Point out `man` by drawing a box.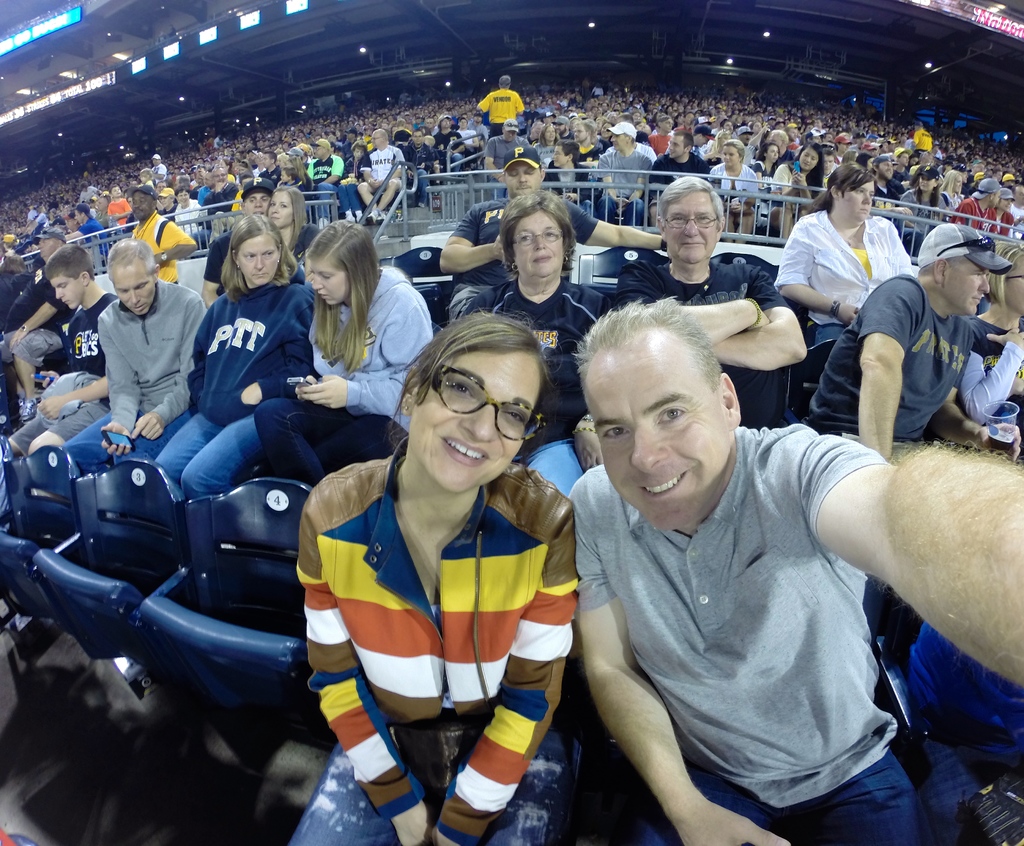
l=111, t=184, r=131, b=222.
